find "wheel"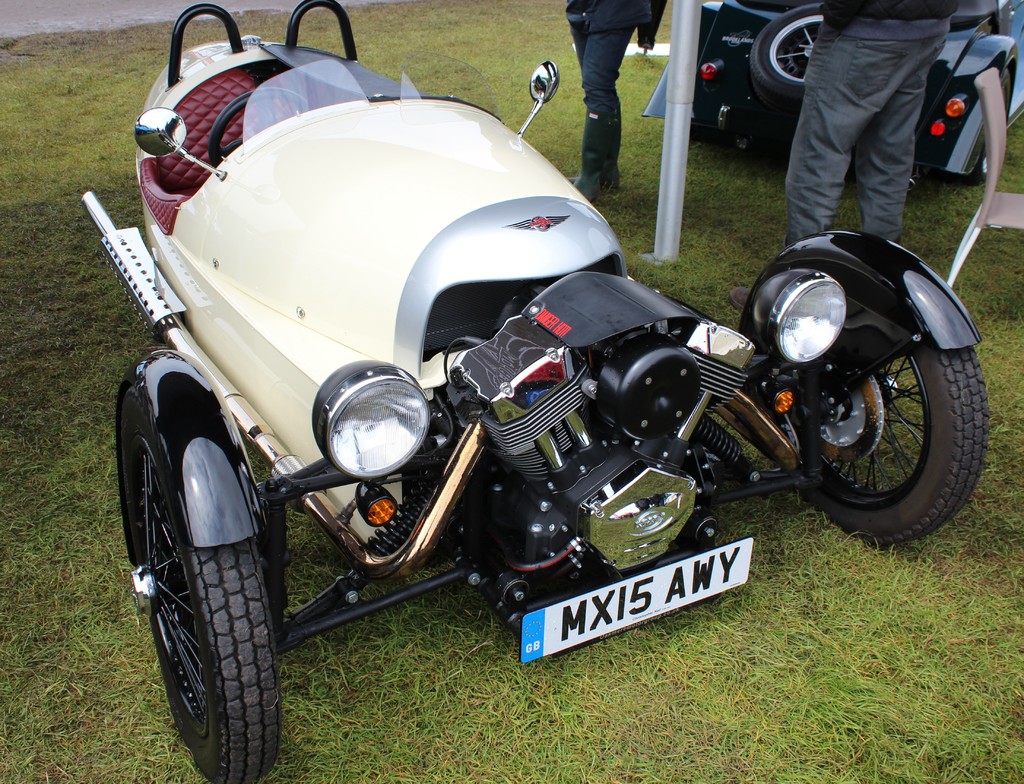
[785,324,995,544]
